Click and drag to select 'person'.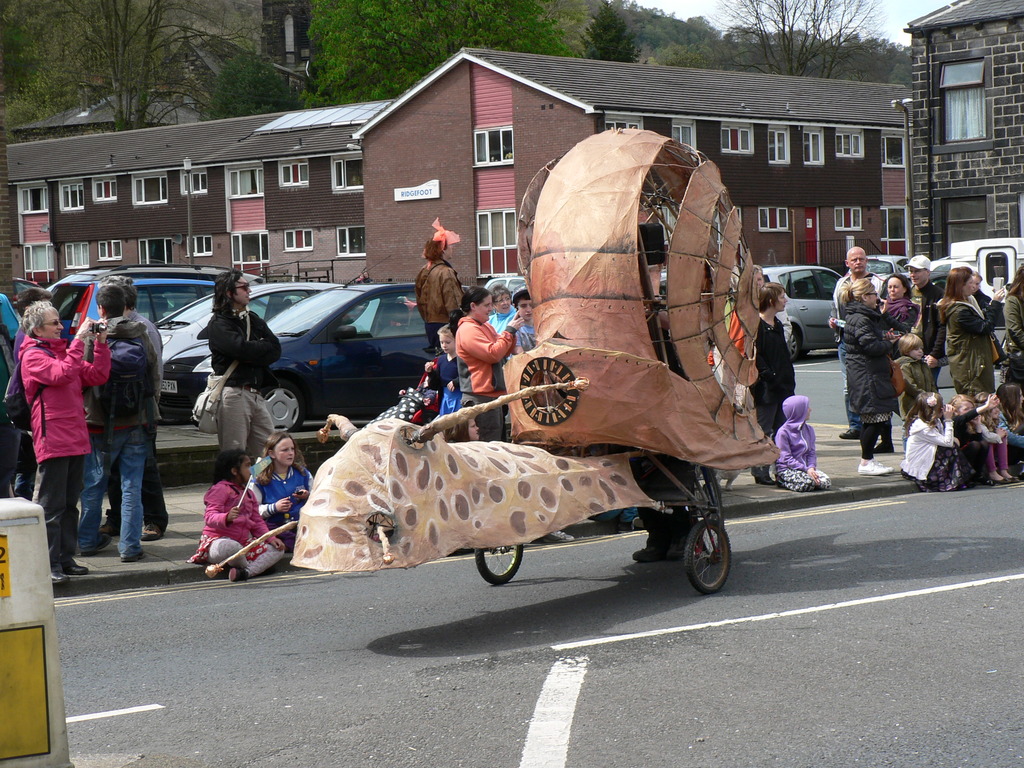
Selection: 1 301 111 586.
